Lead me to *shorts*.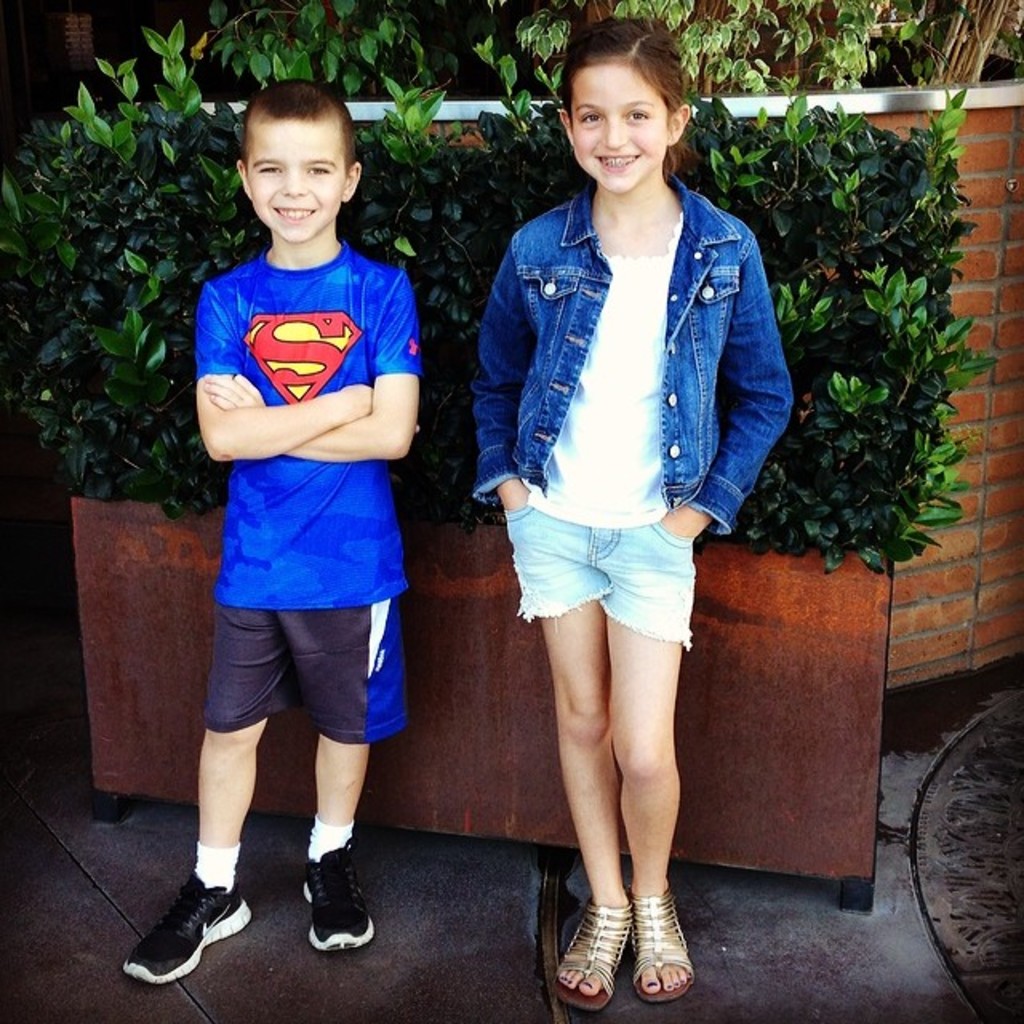
Lead to x1=203 y1=605 x2=410 y2=744.
